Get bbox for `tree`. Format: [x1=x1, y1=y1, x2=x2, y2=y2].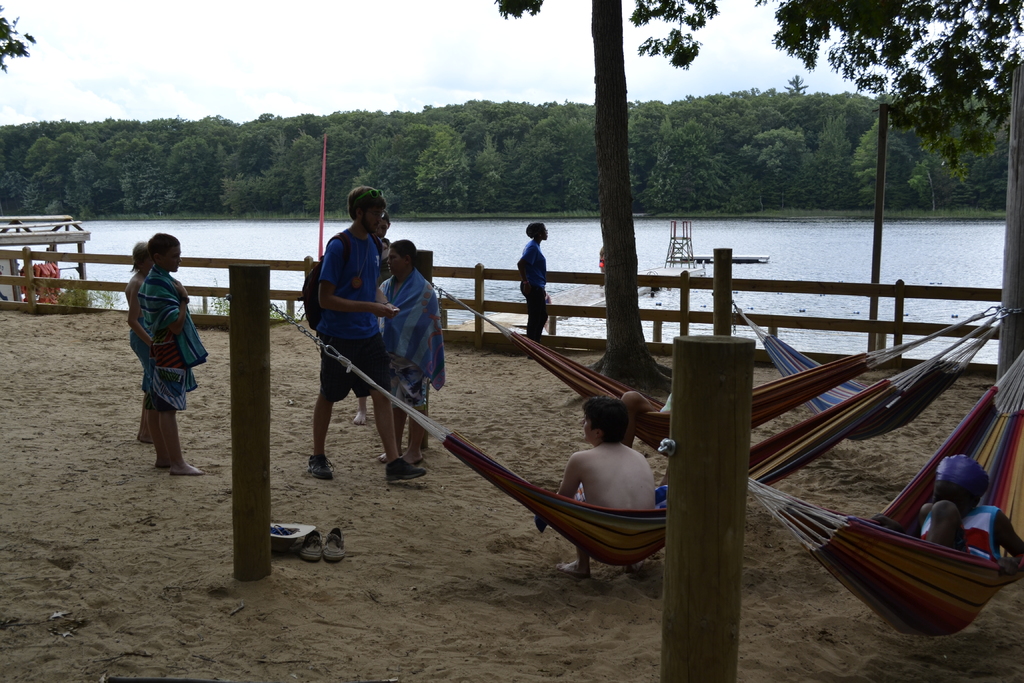
[x1=20, y1=117, x2=66, y2=211].
